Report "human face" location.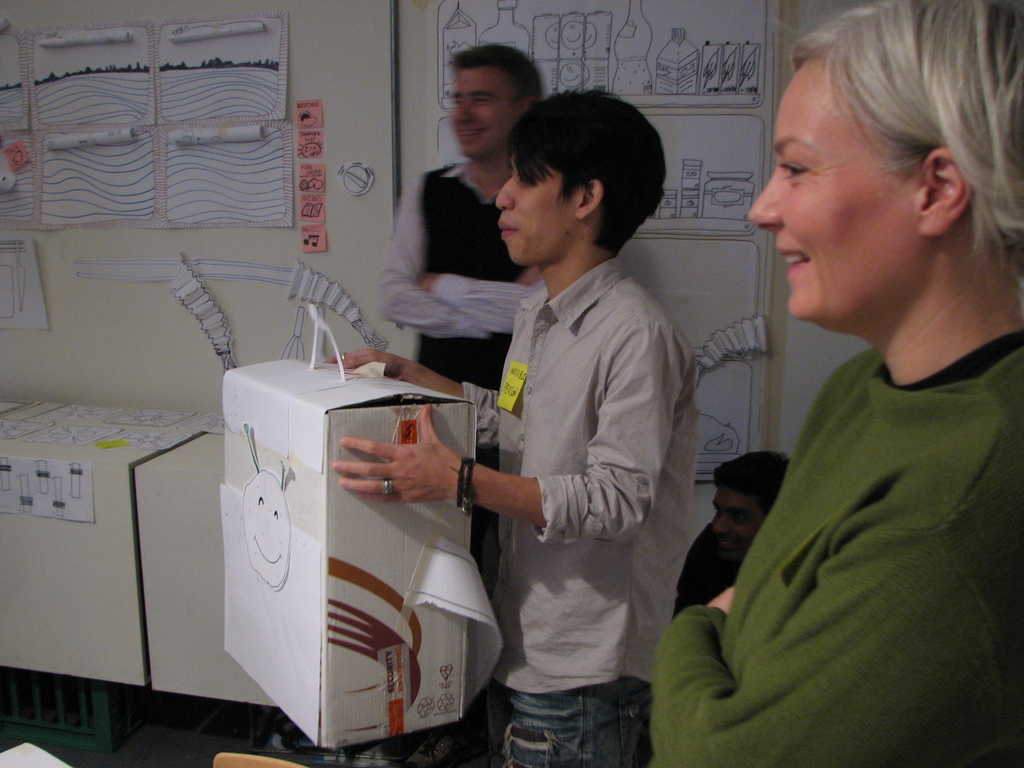
Report: crop(495, 154, 583, 264).
